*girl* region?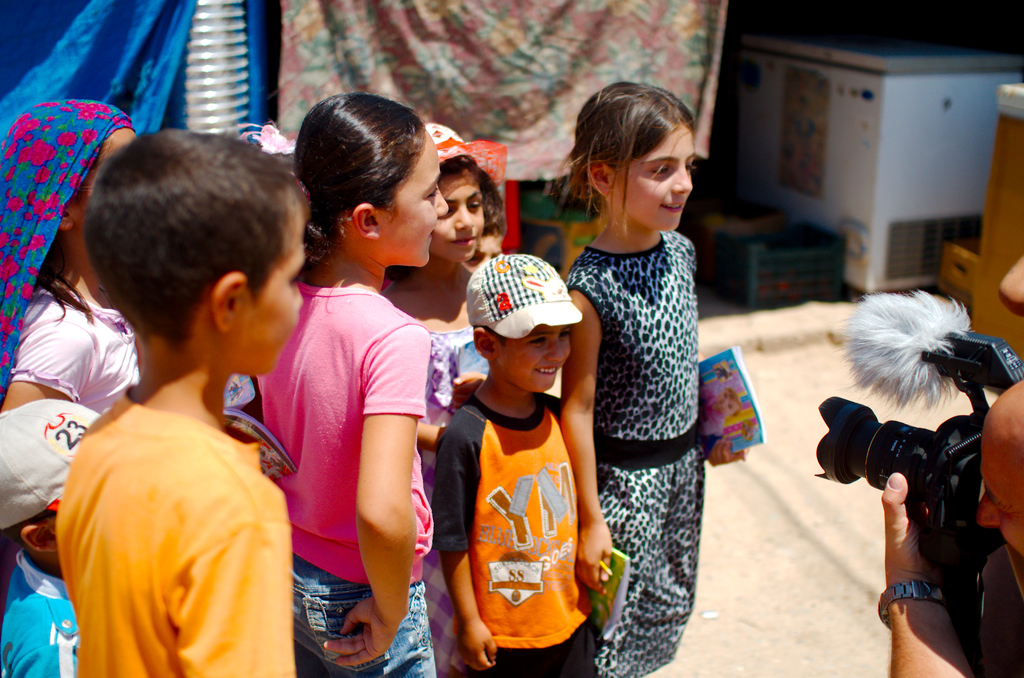
crop(555, 81, 749, 677)
